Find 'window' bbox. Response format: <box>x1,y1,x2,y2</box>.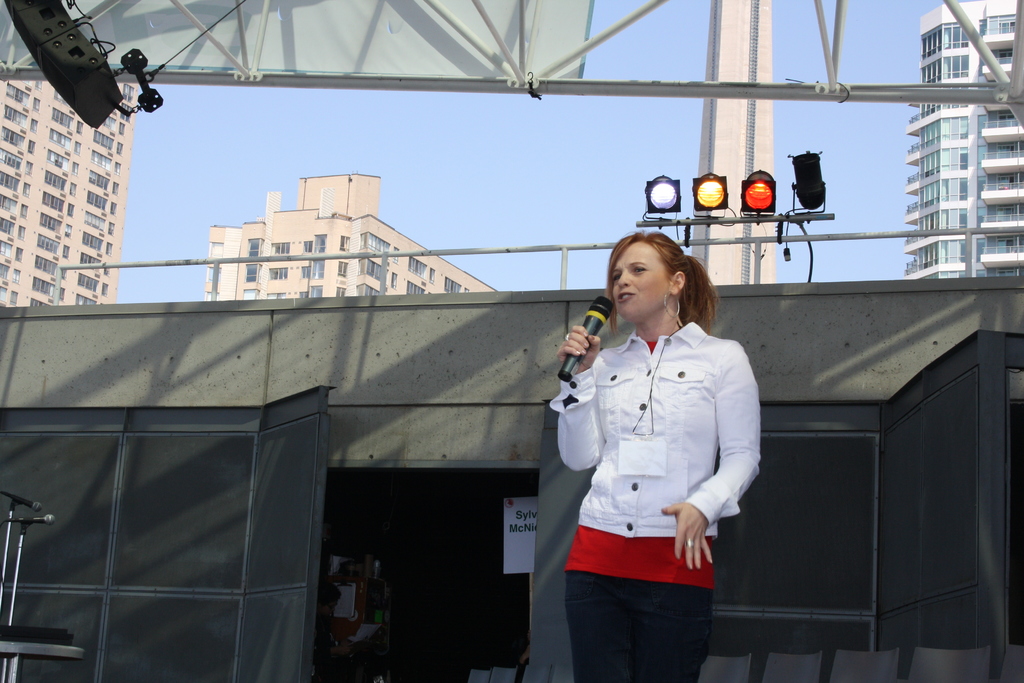
<box>269,265,287,281</box>.
